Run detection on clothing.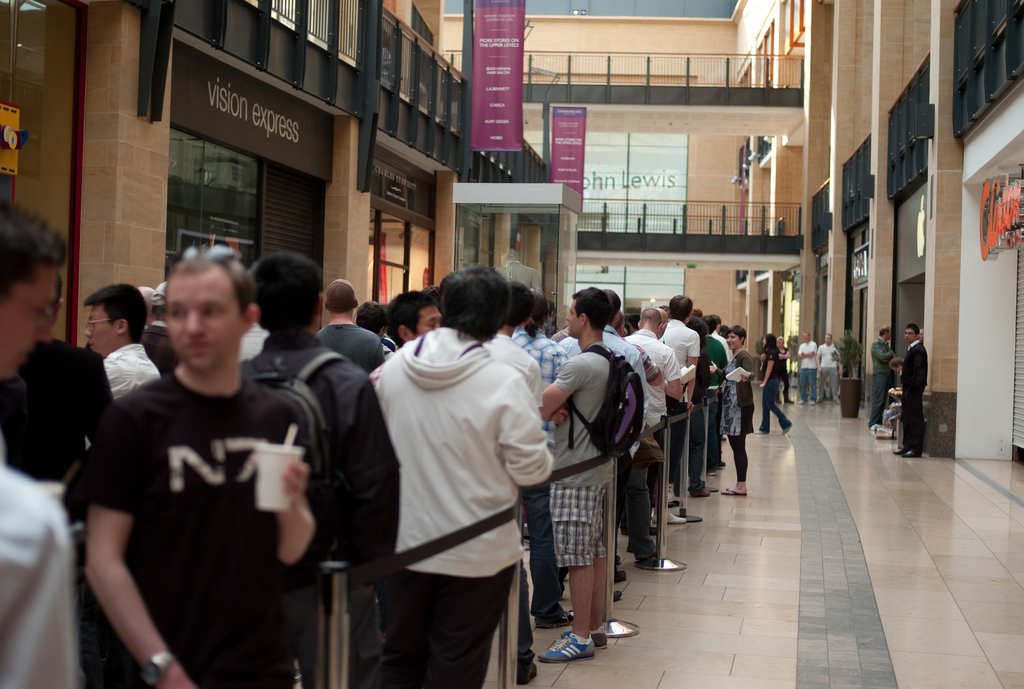
Result: {"left": 812, "top": 344, "right": 840, "bottom": 395}.
